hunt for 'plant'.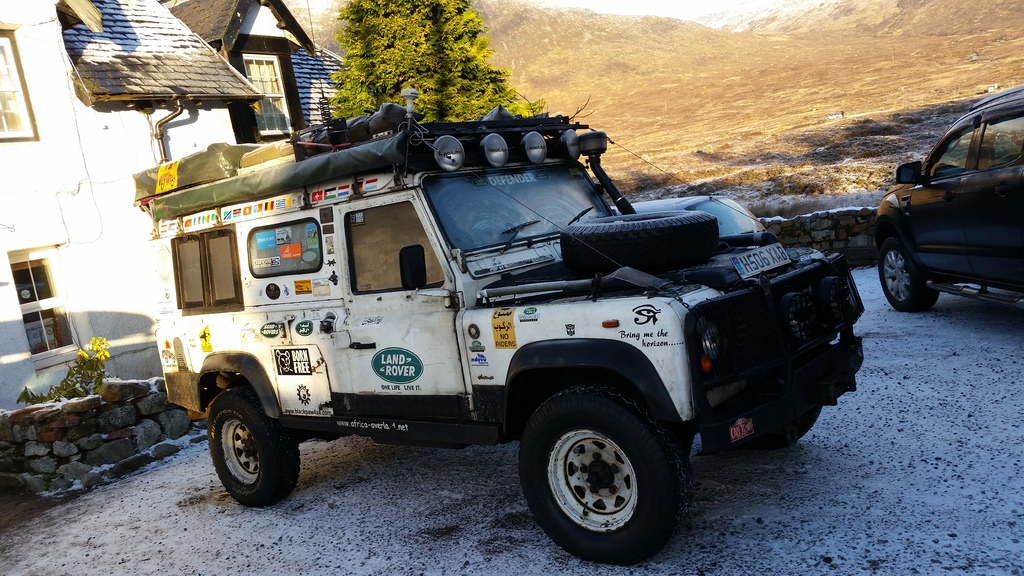
Hunted down at [44, 333, 105, 406].
